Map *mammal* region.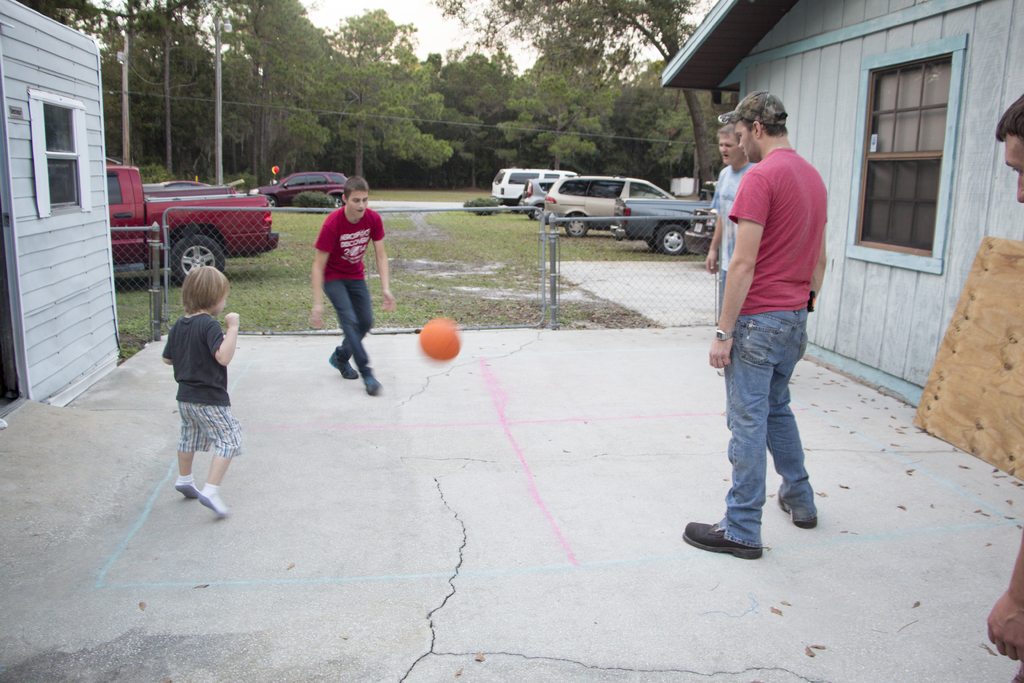
Mapped to (310, 172, 398, 397).
